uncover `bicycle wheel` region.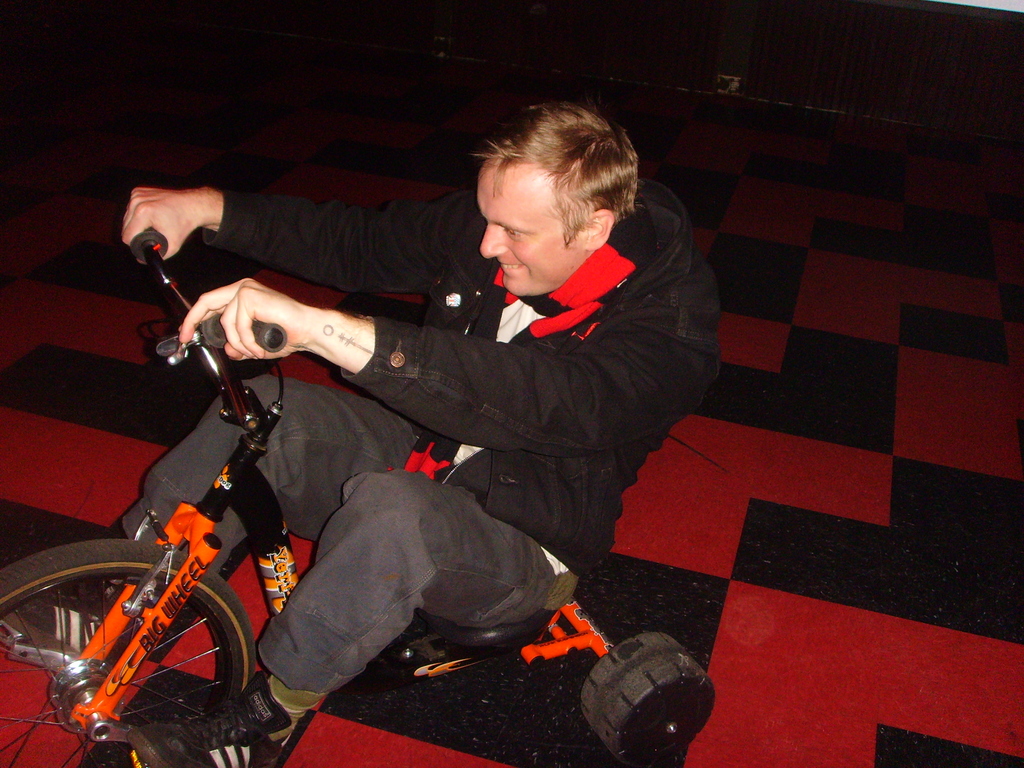
Uncovered: bbox(22, 542, 242, 758).
